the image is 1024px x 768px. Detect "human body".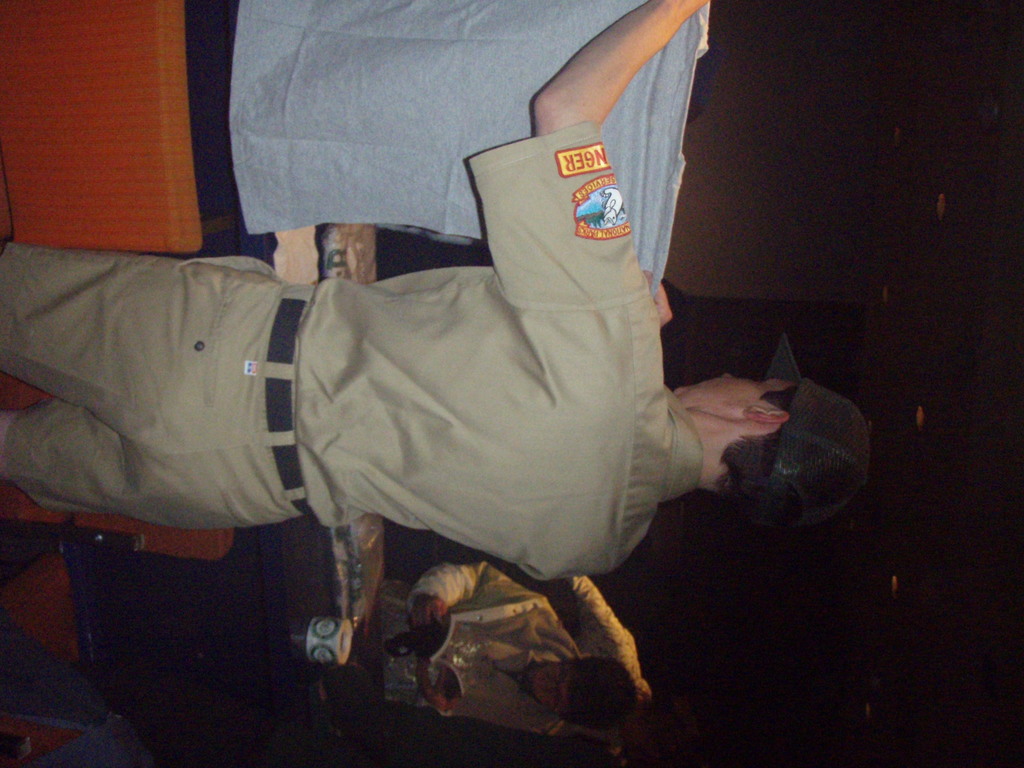
Detection: bbox=(276, 525, 742, 744).
